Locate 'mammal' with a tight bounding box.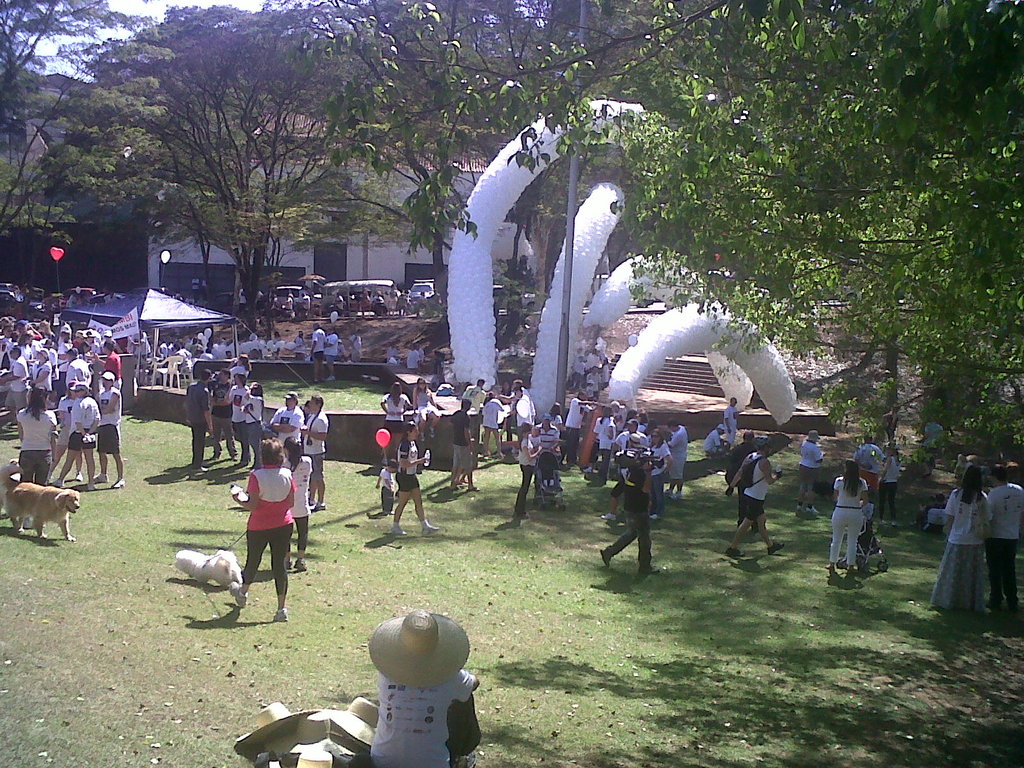
crop(417, 344, 423, 370).
